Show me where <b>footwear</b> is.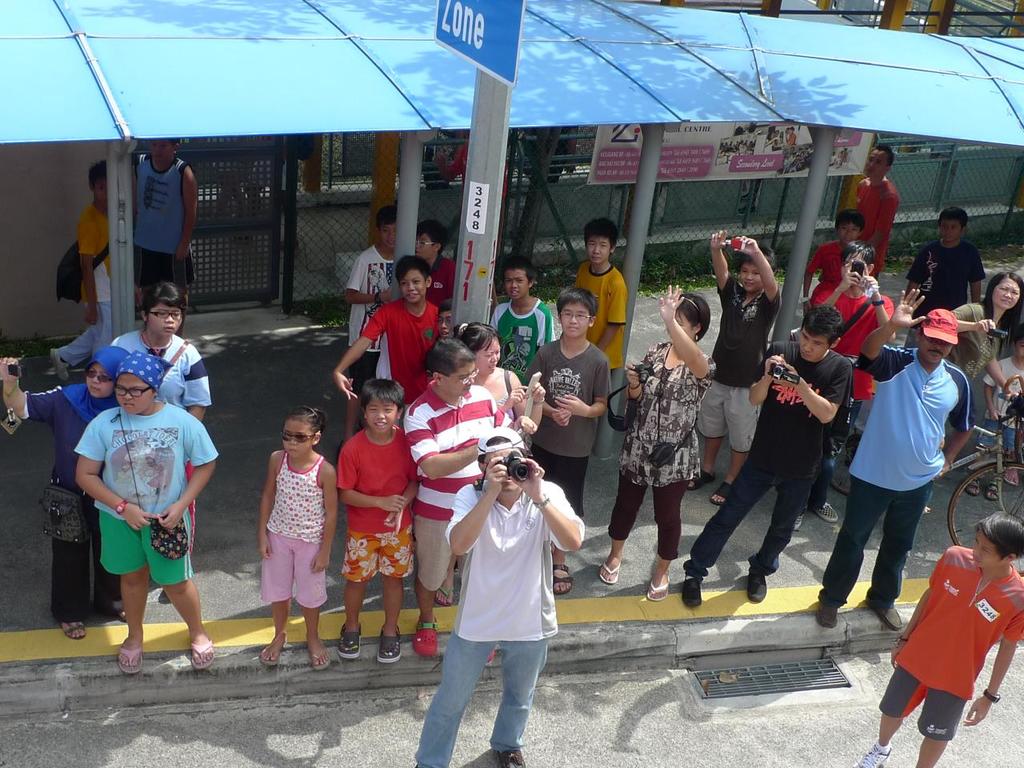
<b>footwear</b> is at 710:478:738:502.
